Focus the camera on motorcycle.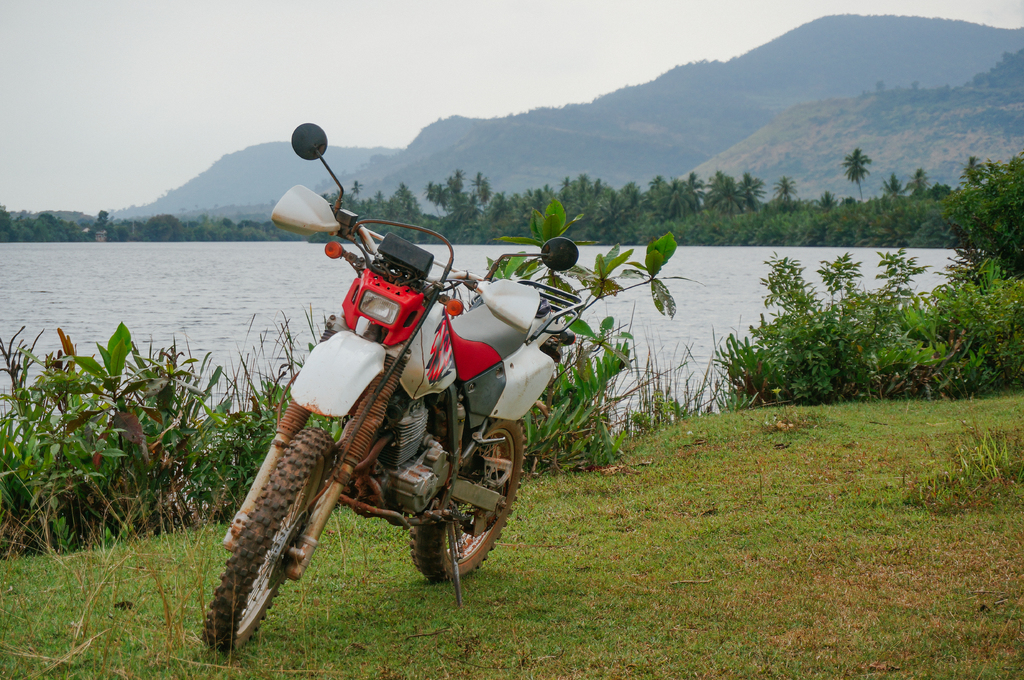
Focus region: <box>214,241,558,637</box>.
